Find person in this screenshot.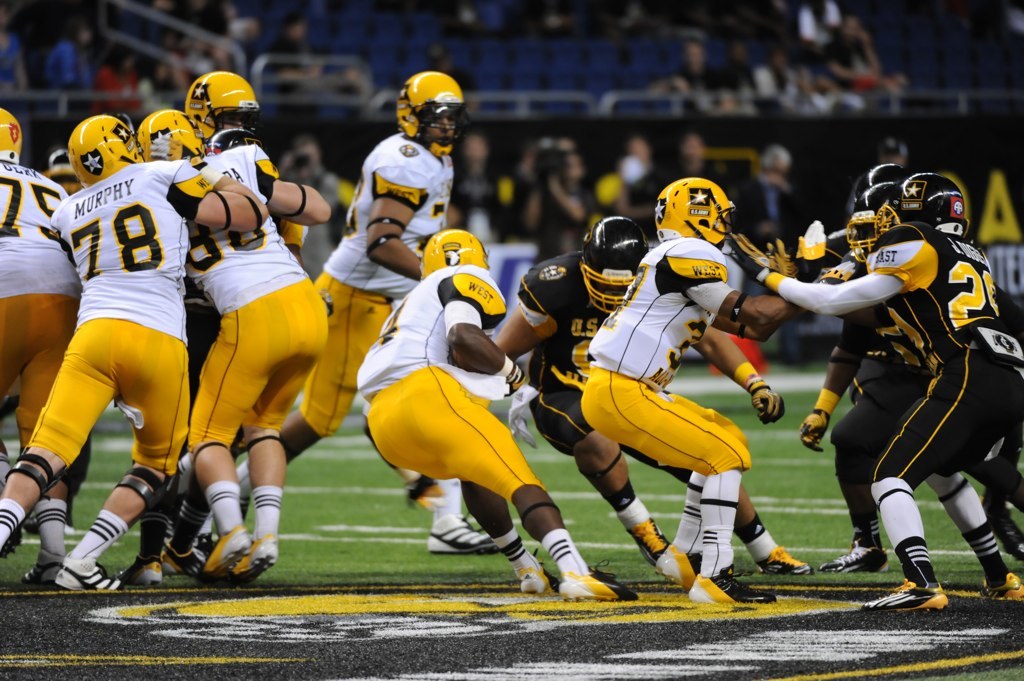
The bounding box for person is 0/68/1023/588.
